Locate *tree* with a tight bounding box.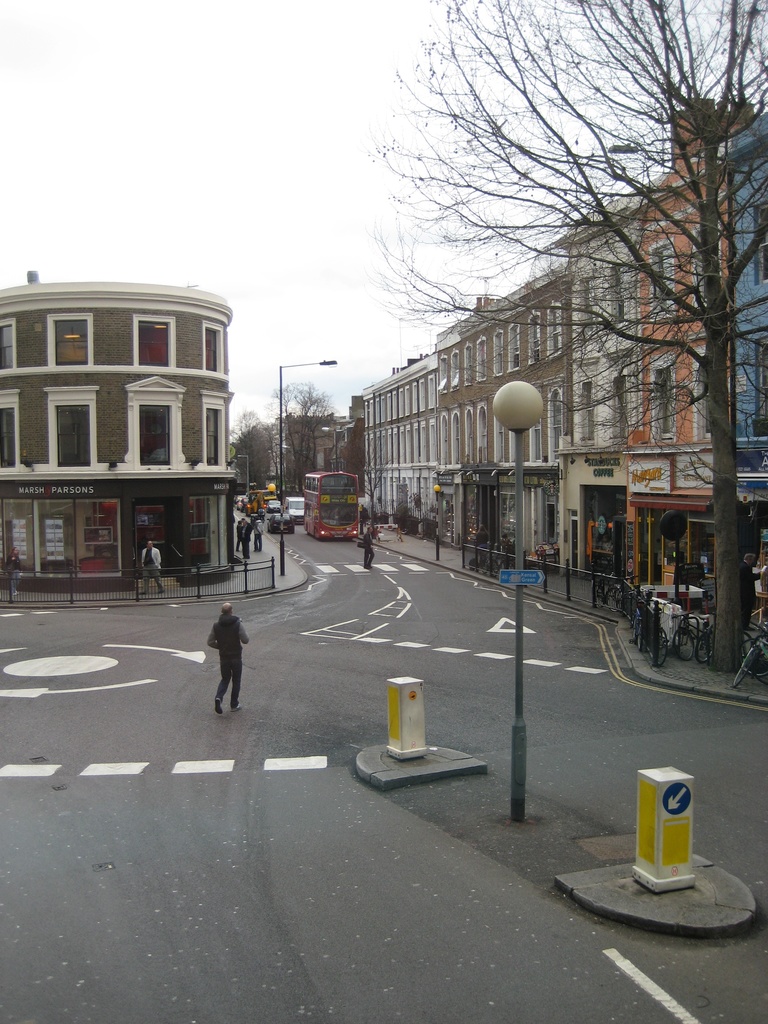
region(230, 406, 276, 494).
